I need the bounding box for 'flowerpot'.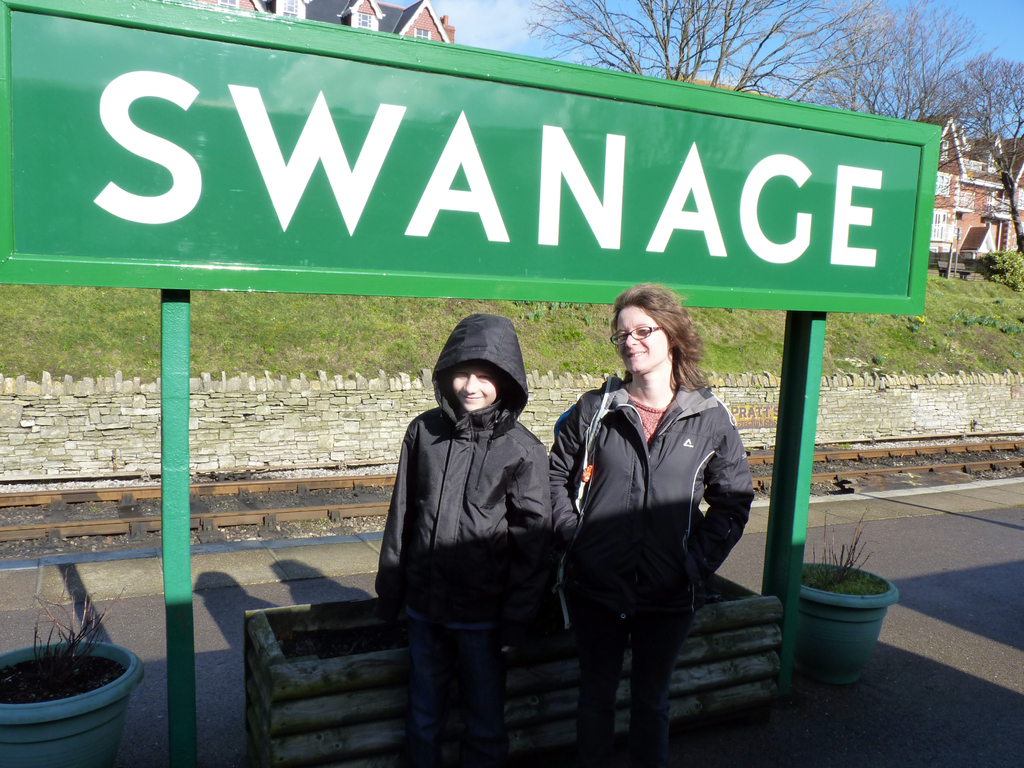
Here it is: (left=786, top=570, right=900, bottom=685).
